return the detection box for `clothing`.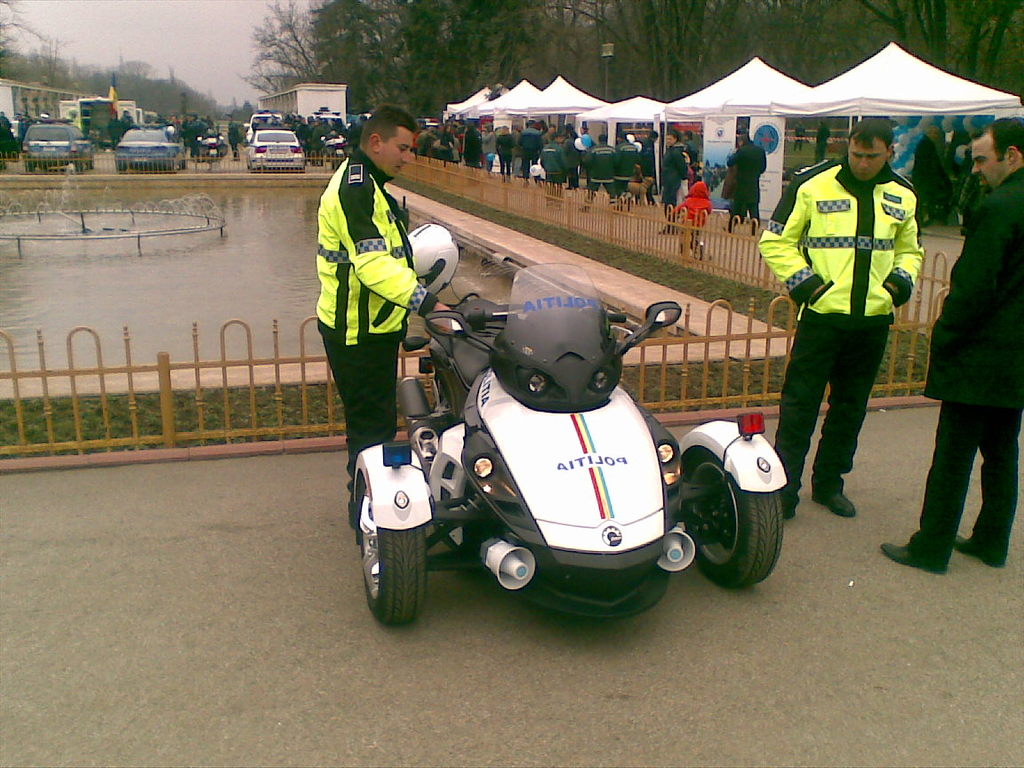
(left=435, top=132, right=453, bottom=153).
